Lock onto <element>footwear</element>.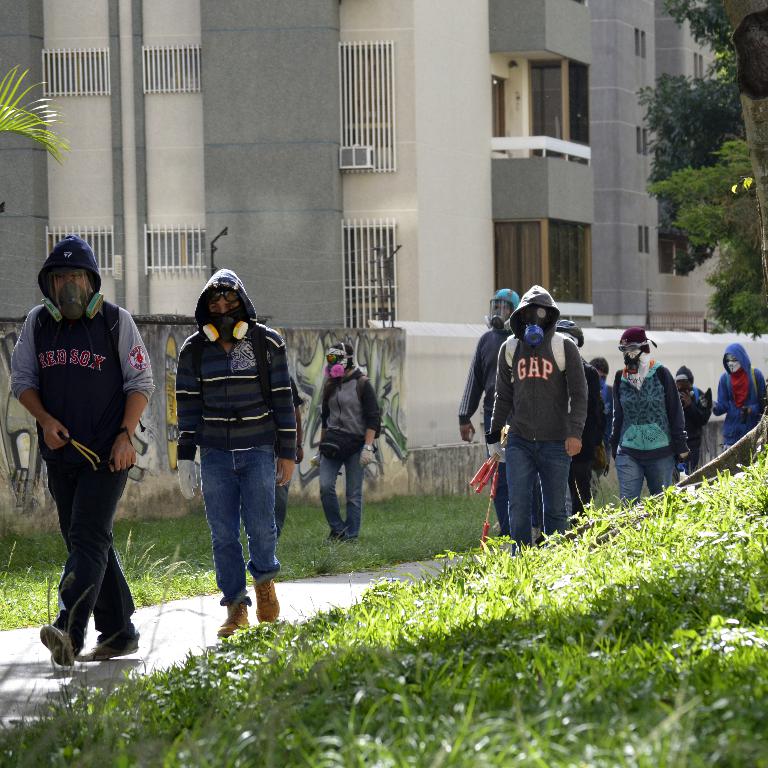
Locked: select_region(218, 604, 247, 636).
